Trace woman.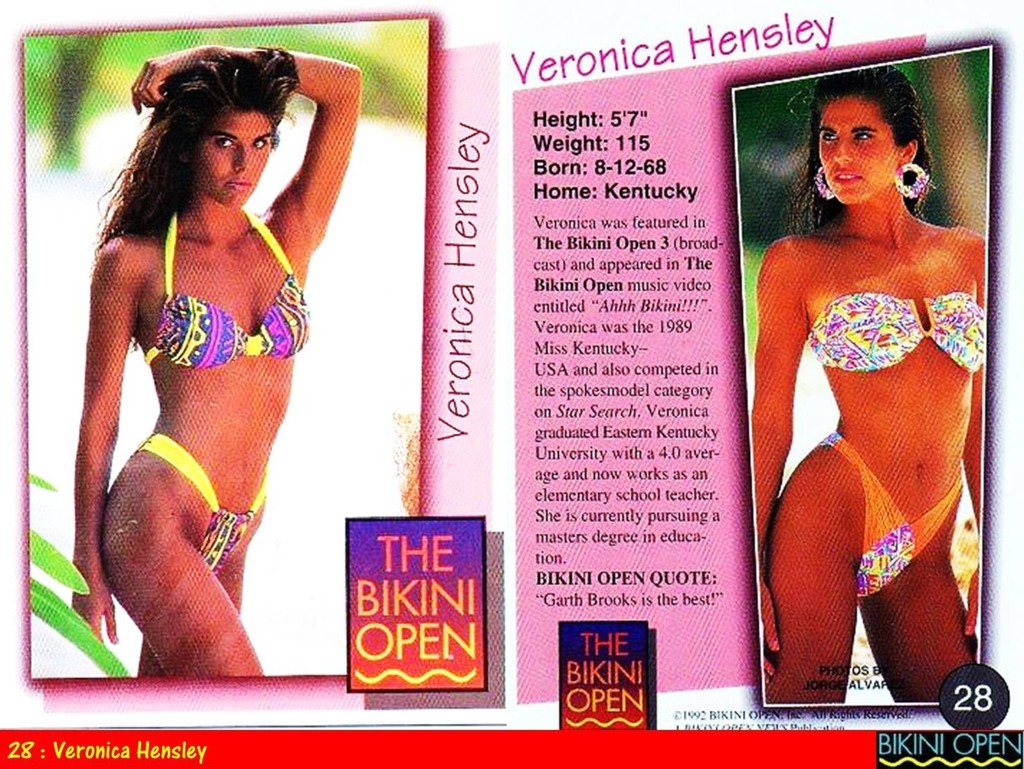
Traced to rect(748, 72, 987, 707).
